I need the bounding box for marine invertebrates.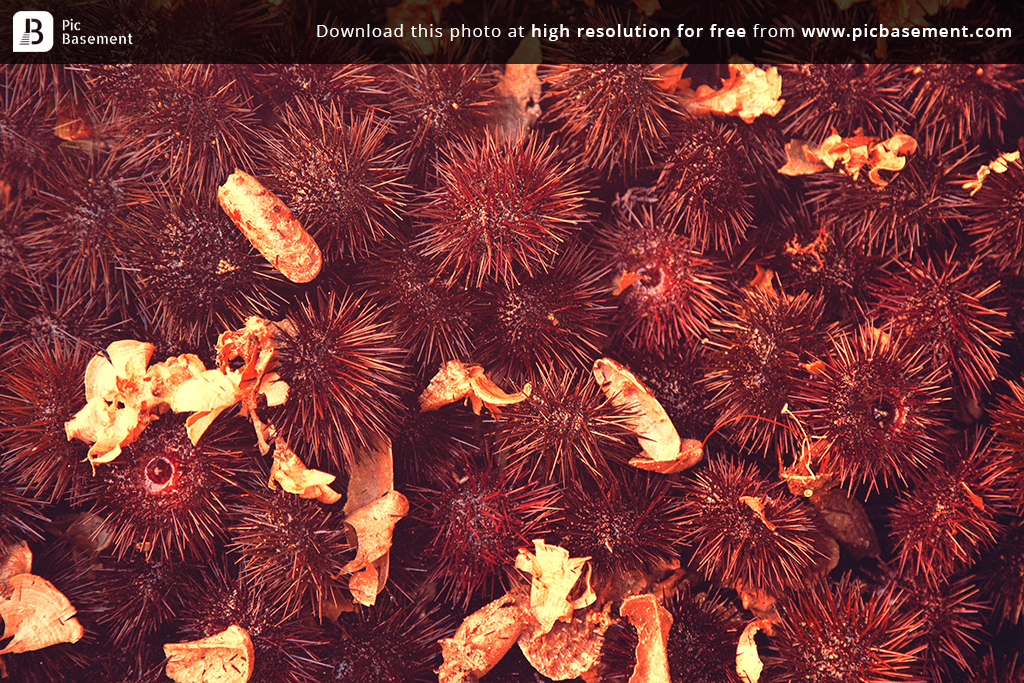
Here it is: 699/274/879/455.
